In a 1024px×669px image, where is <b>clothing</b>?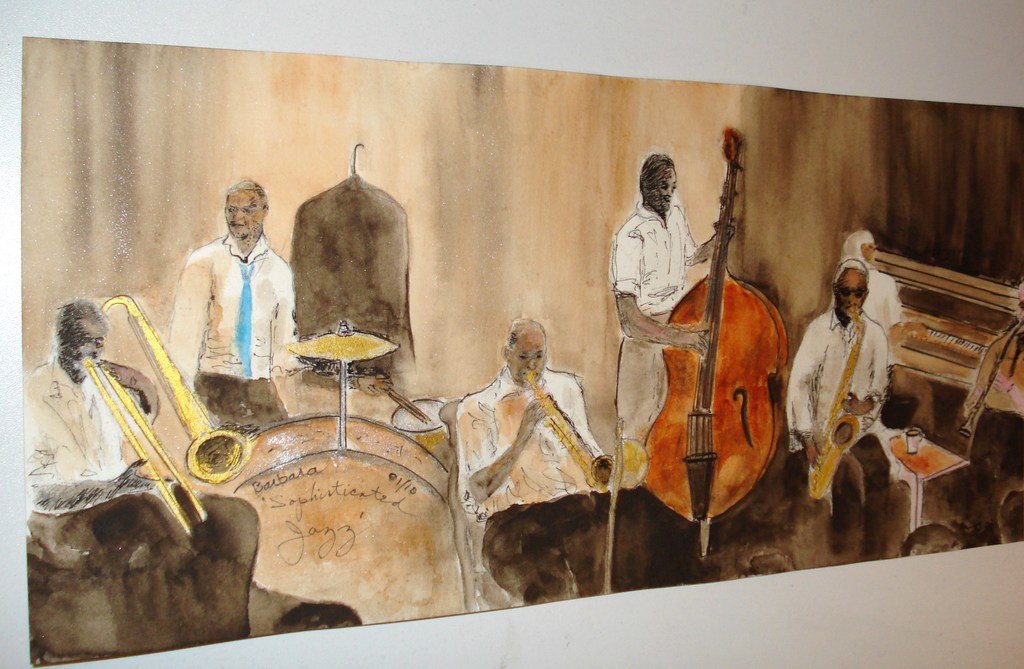
box(616, 199, 709, 449).
